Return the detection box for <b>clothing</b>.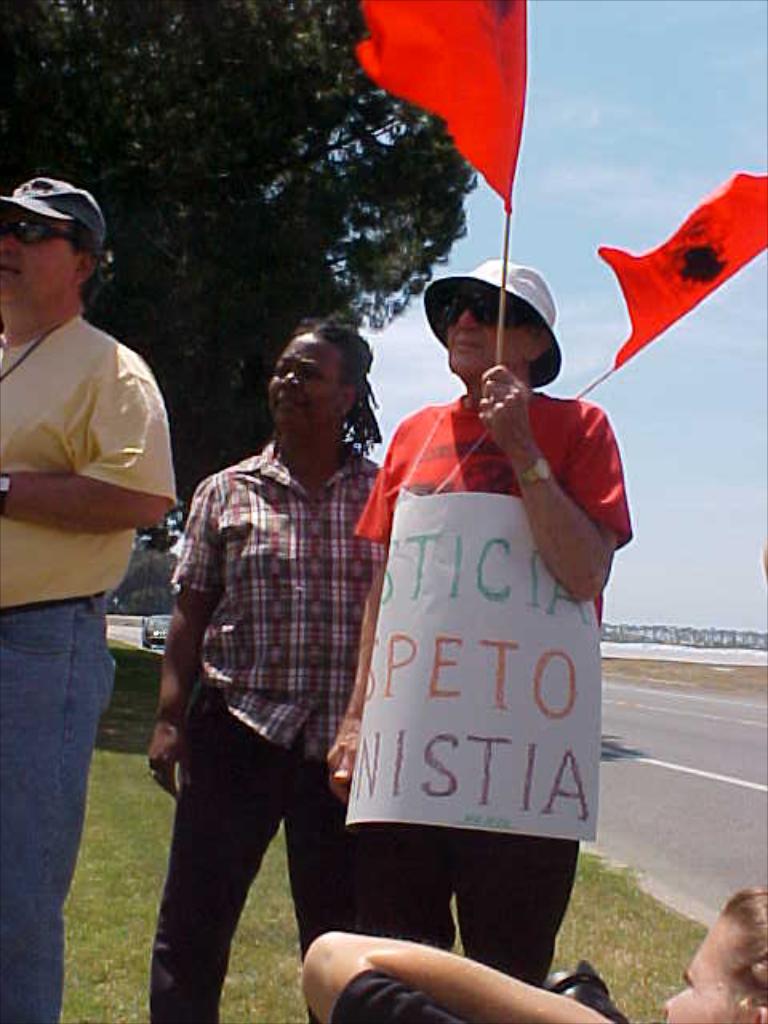
crop(0, 312, 171, 1016).
